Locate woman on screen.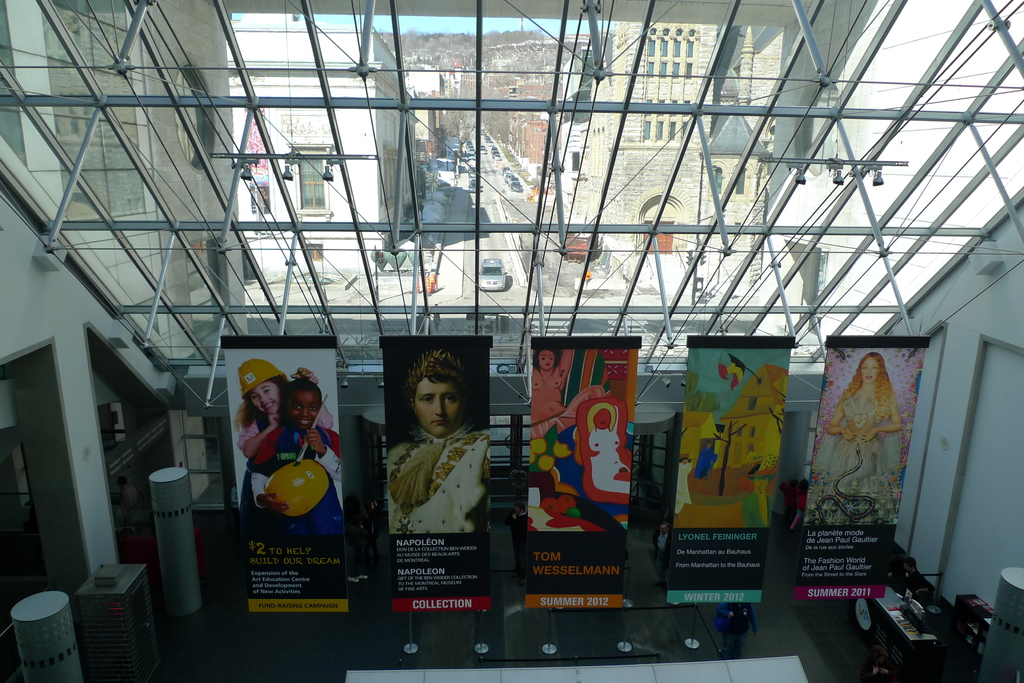
On screen at locate(252, 371, 341, 532).
